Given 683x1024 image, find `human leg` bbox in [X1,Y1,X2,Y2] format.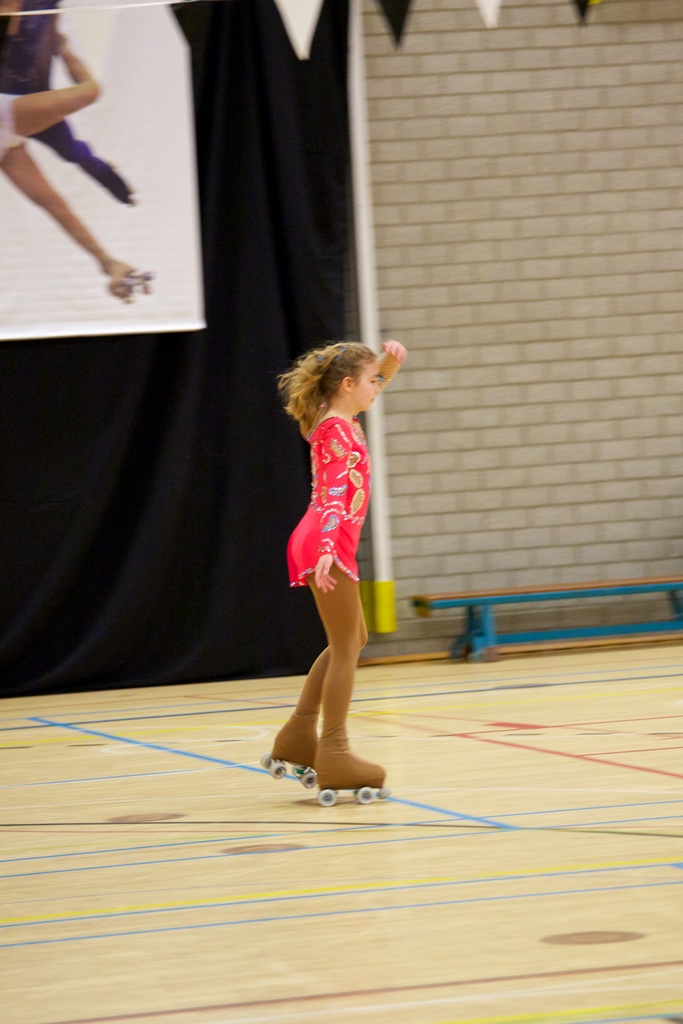
[260,585,369,781].
